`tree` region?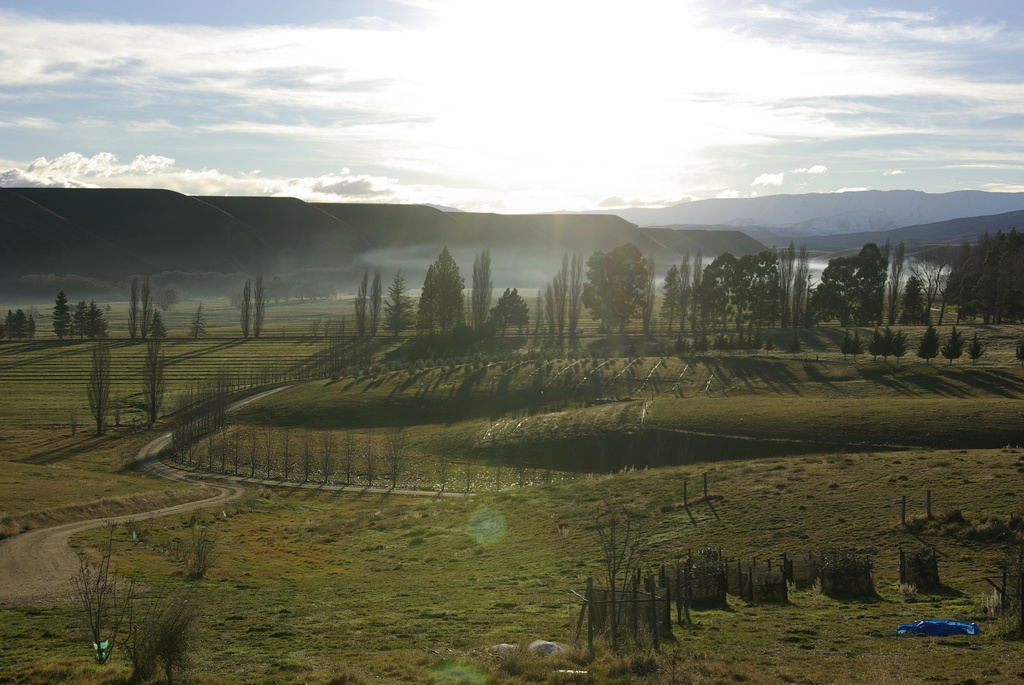
bbox=(695, 272, 721, 349)
